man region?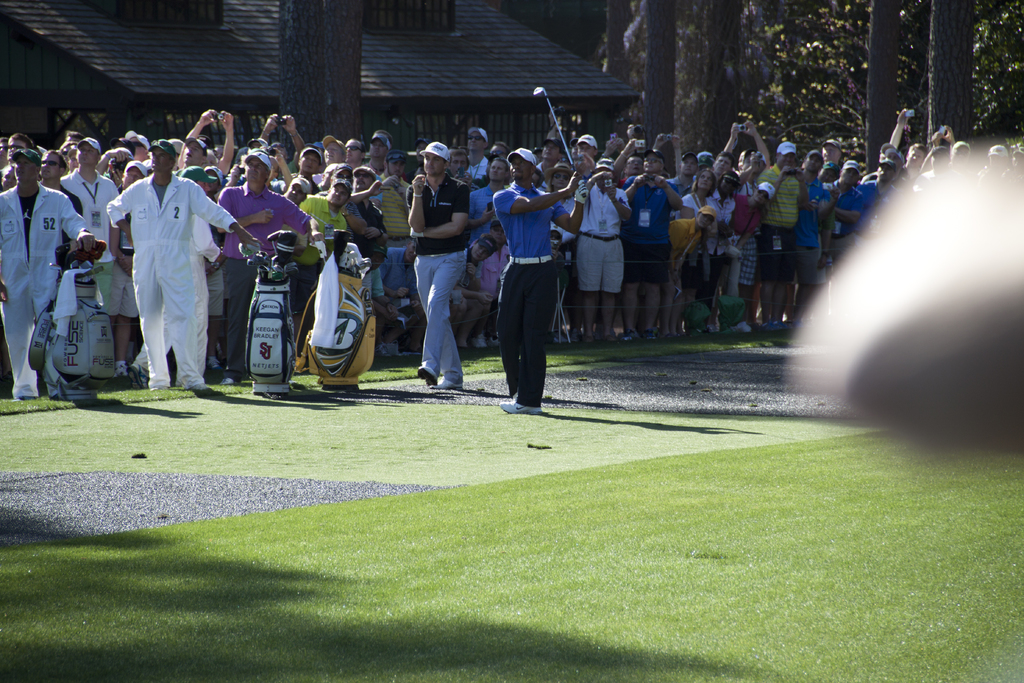
179/136/206/170
